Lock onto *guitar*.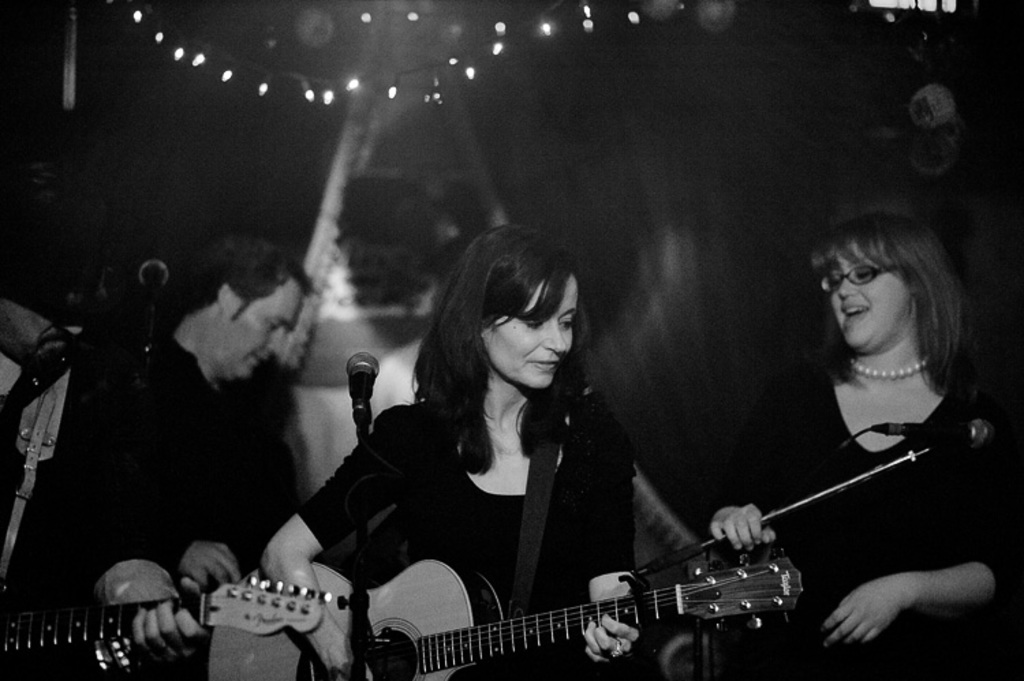
Locked: BBox(208, 566, 810, 680).
